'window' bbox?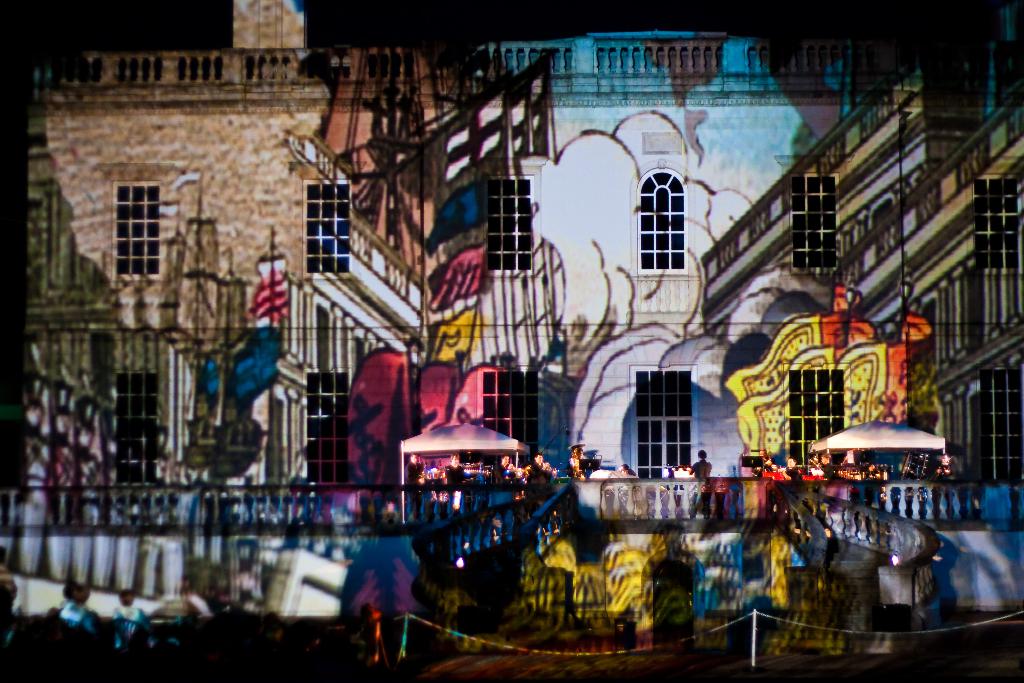
left=116, top=161, right=188, bottom=283
